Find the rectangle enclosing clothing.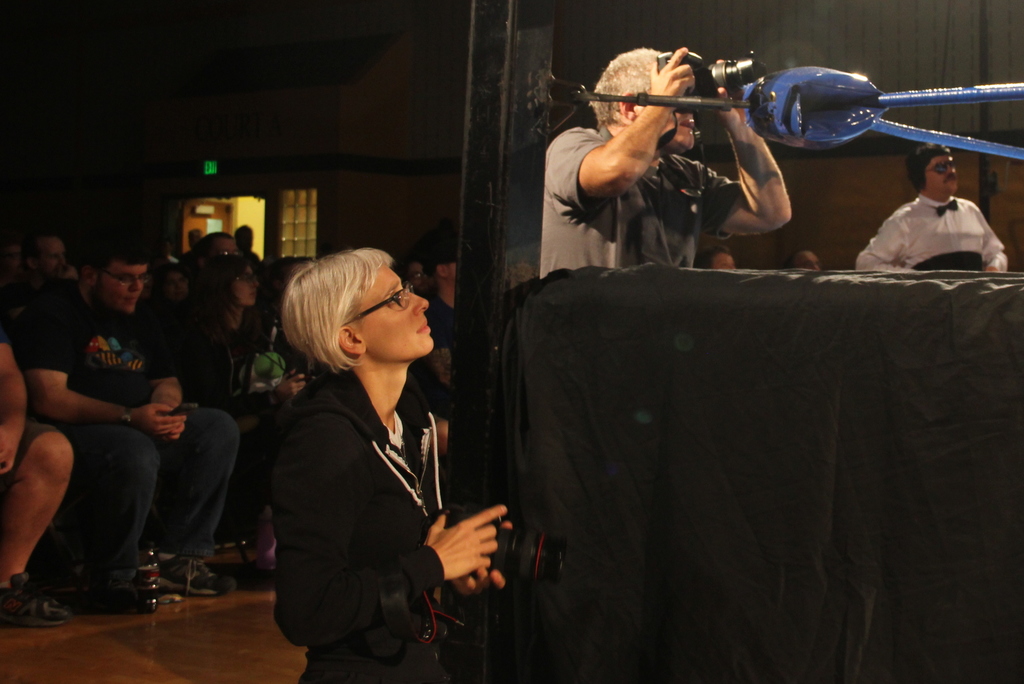
19, 279, 179, 409.
